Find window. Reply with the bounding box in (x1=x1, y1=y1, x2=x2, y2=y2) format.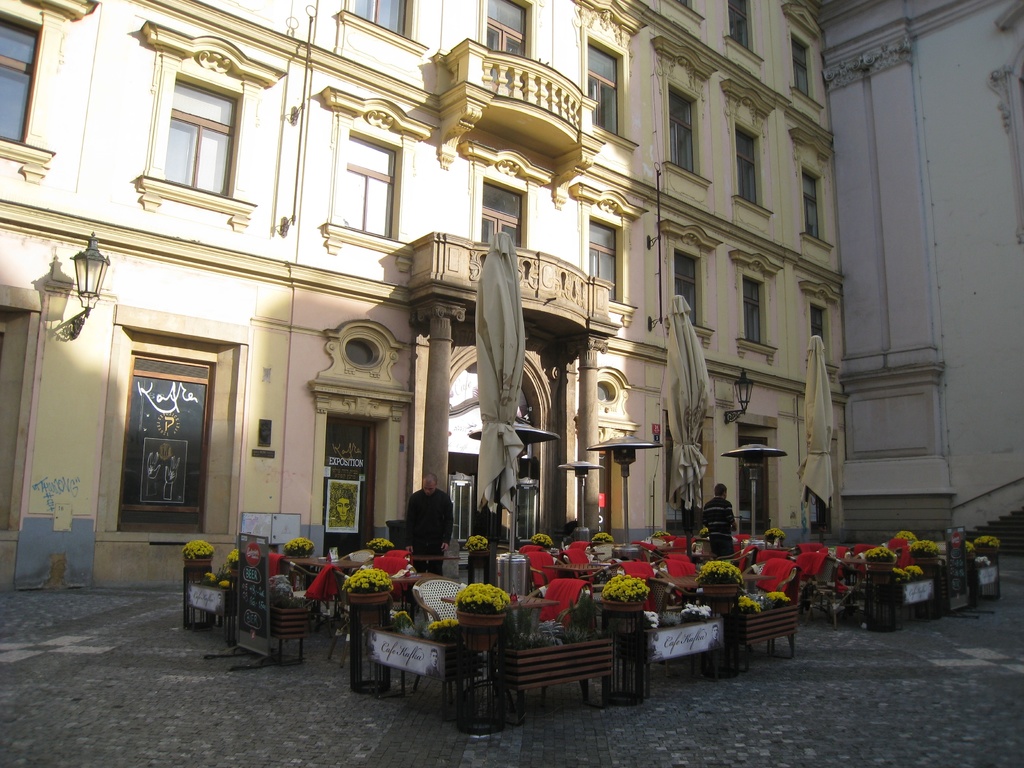
(x1=807, y1=285, x2=843, y2=375).
